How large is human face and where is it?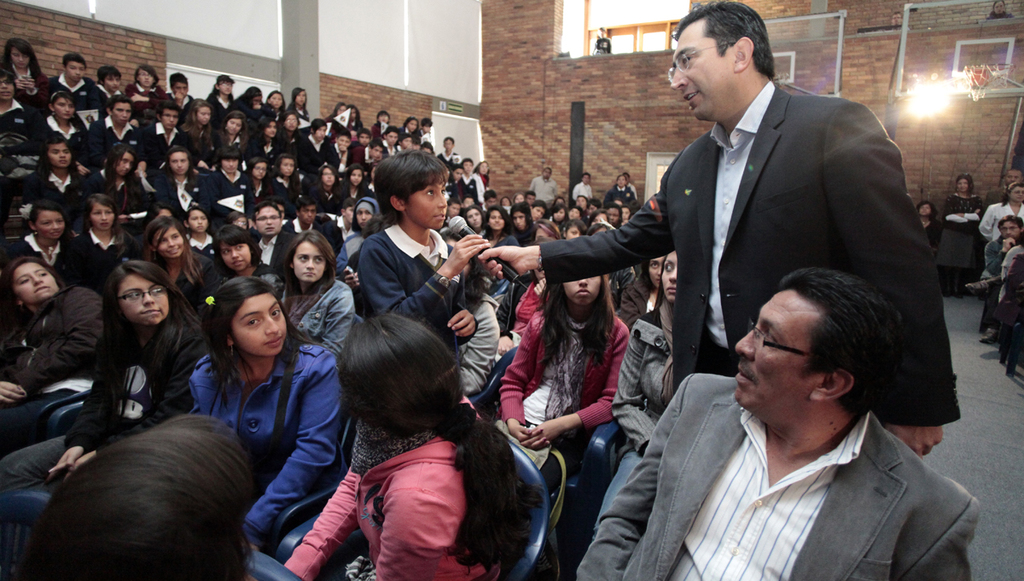
Bounding box: region(171, 151, 189, 175).
